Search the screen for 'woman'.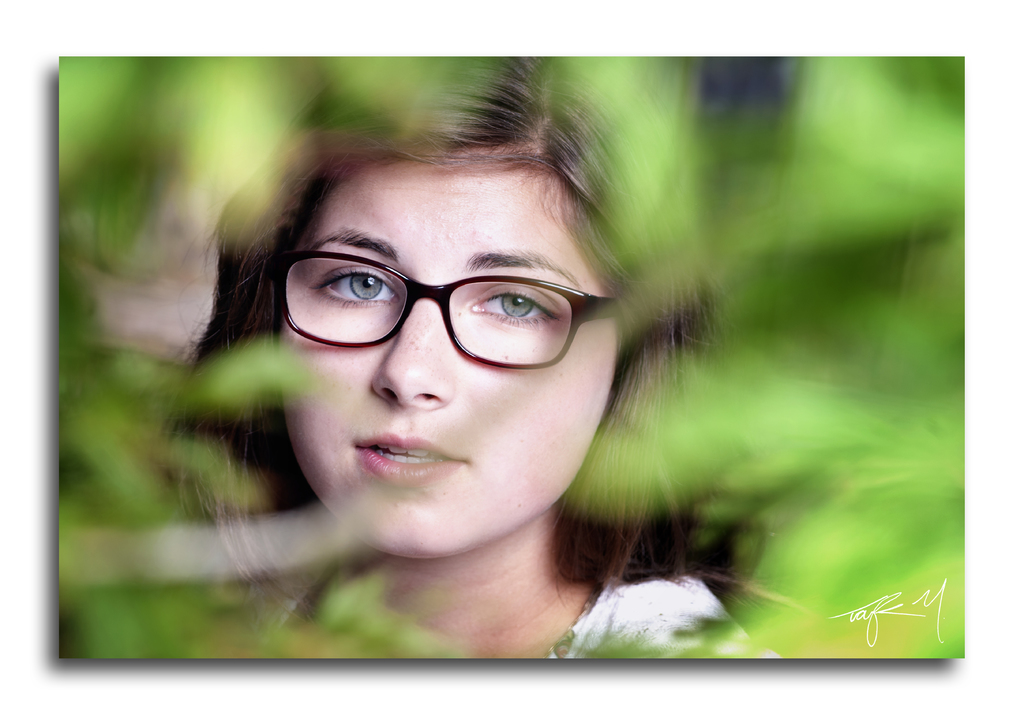
Found at left=112, top=75, right=813, bottom=665.
